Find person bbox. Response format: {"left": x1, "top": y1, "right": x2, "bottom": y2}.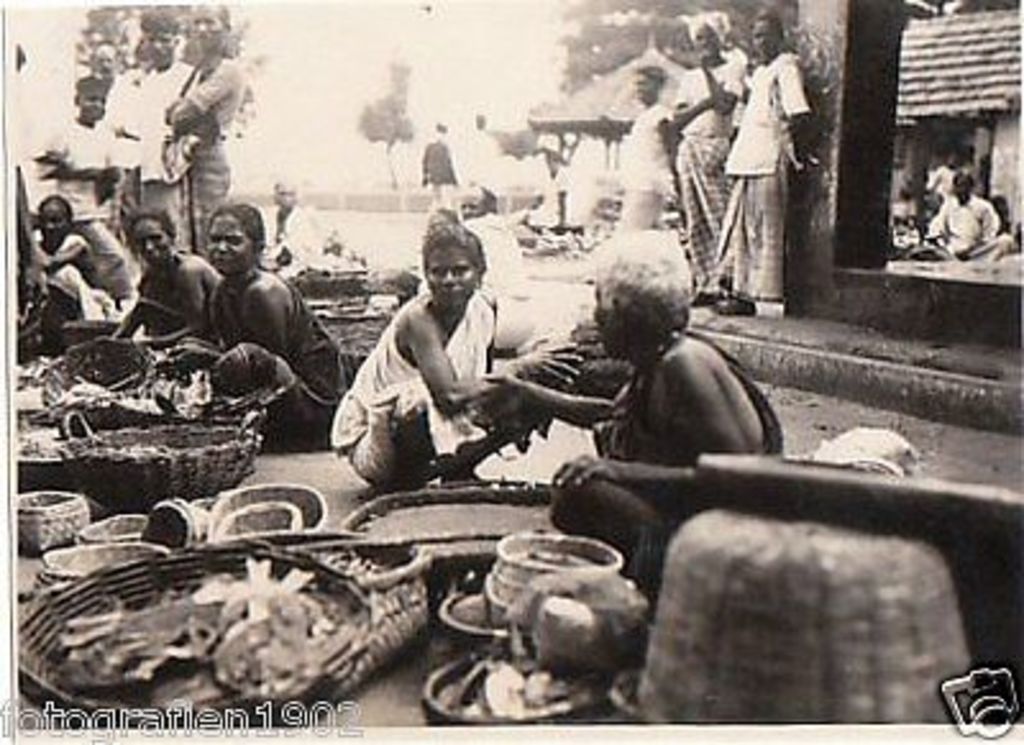
{"left": 622, "top": 59, "right": 676, "bottom": 220}.
